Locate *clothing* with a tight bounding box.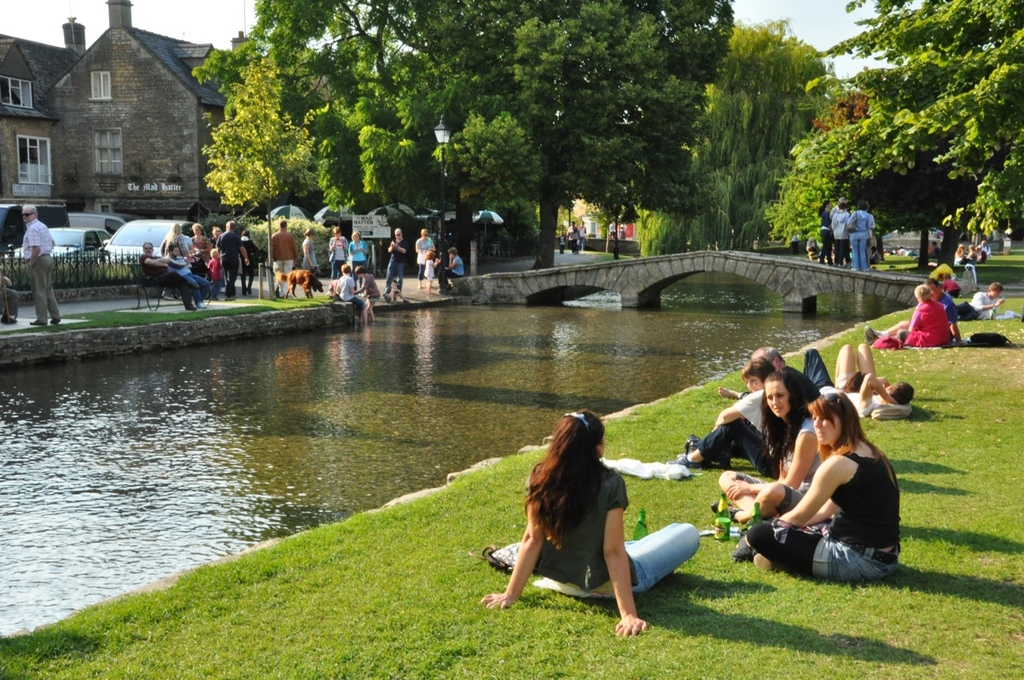
{"left": 384, "top": 244, "right": 409, "bottom": 292}.
